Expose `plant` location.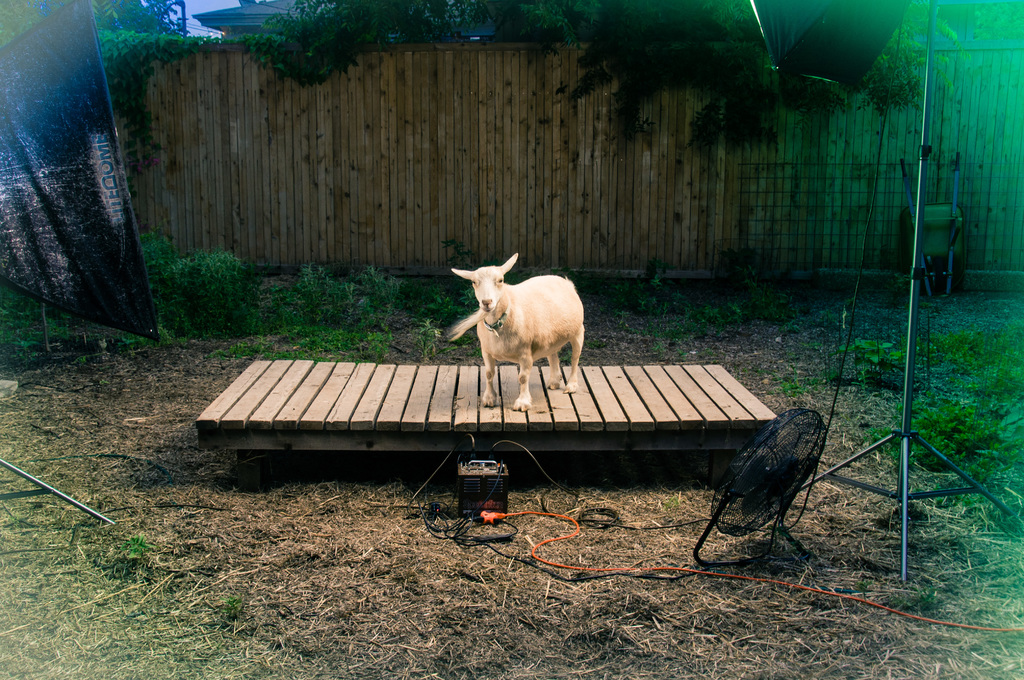
Exposed at region(942, 318, 989, 378).
